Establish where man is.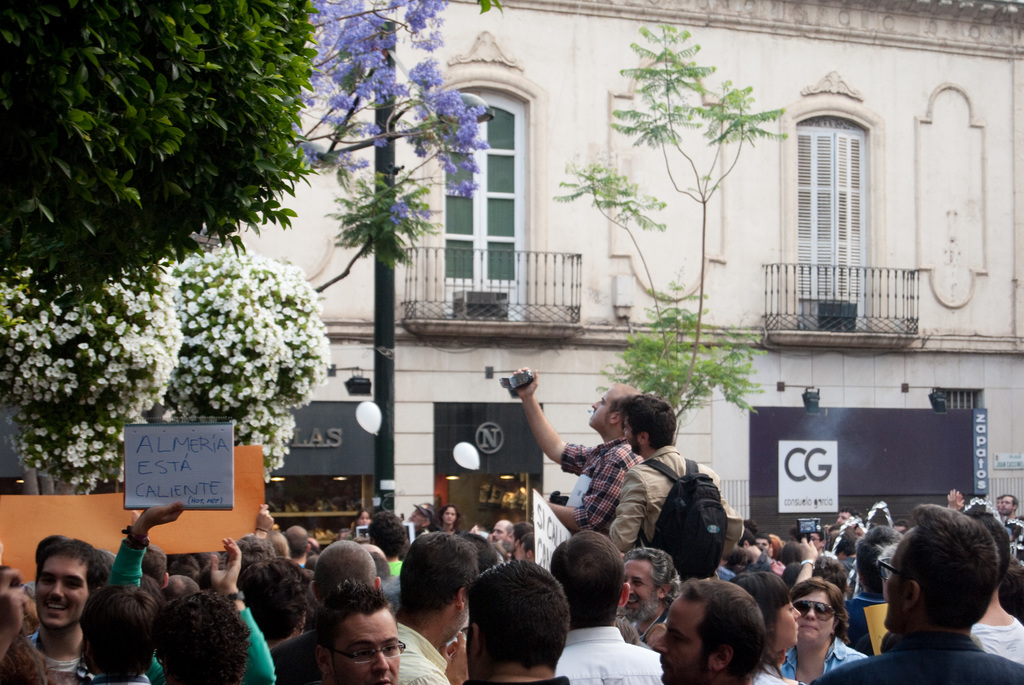
Established at region(22, 536, 105, 684).
